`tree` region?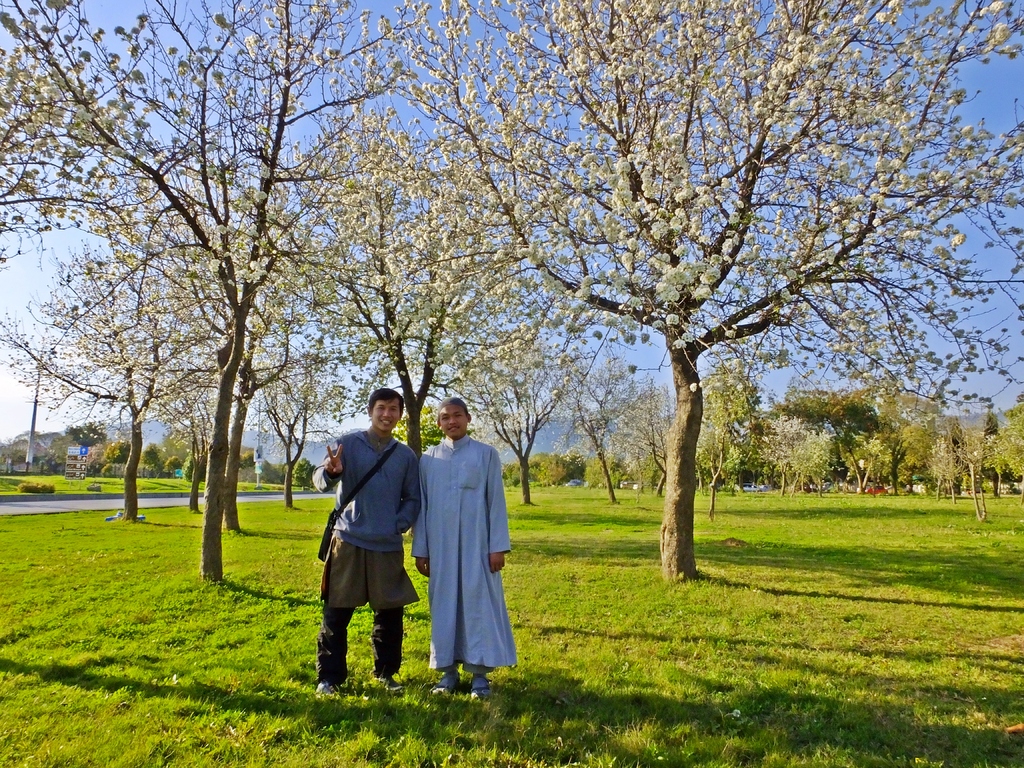
(x1=542, y1=303, x2=664, y2=500)
